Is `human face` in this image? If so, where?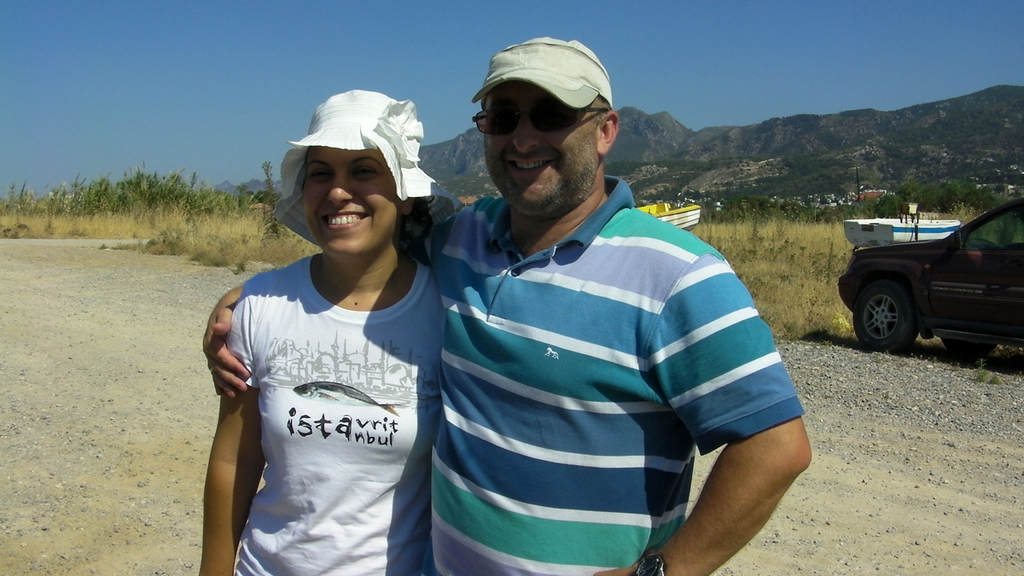
Yes, at [478, 82, 602, 220].
